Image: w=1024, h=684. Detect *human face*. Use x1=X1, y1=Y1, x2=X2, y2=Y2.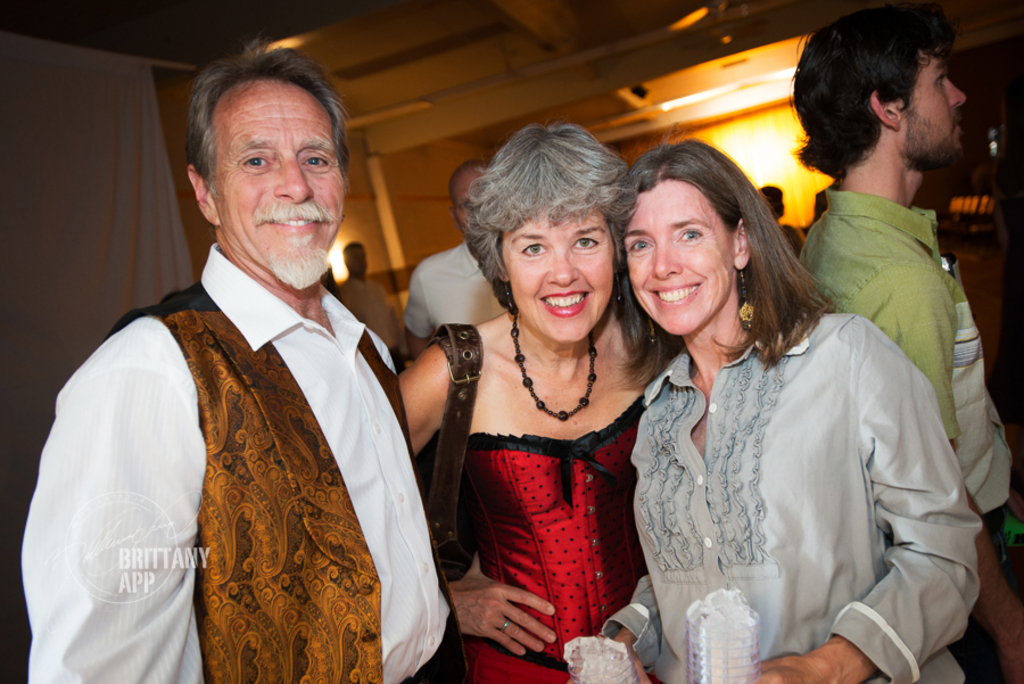
x1=627, y1=175, x2=736, y2=333.
